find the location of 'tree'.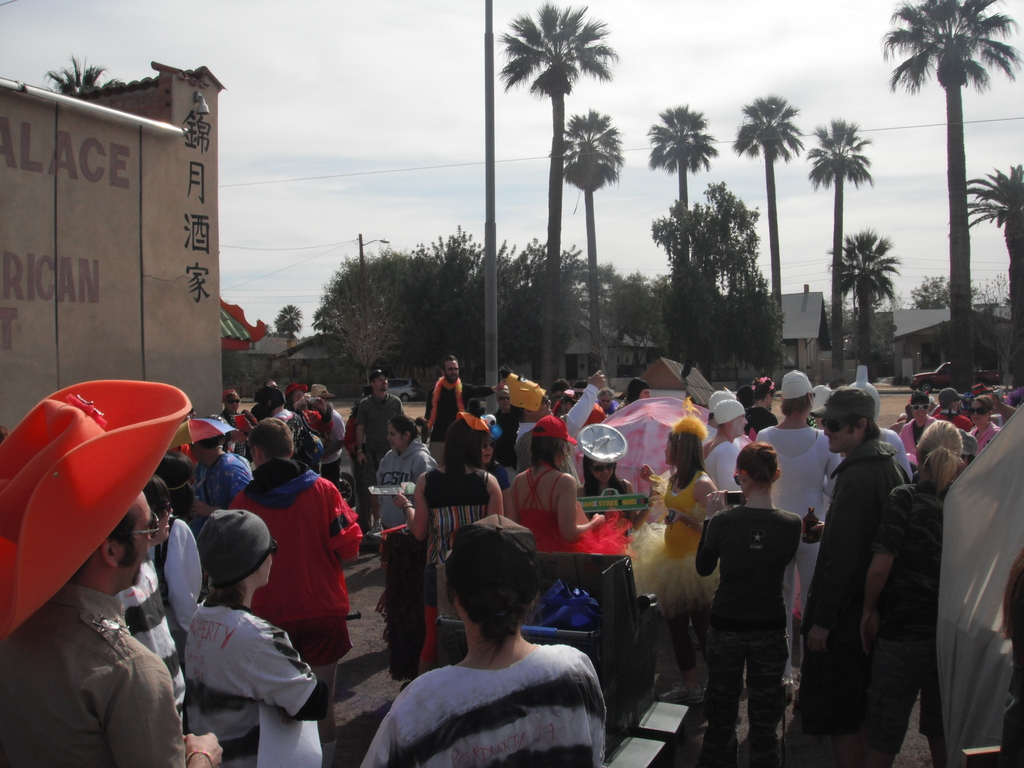
Location: crop(732, 91, 810, 353).
